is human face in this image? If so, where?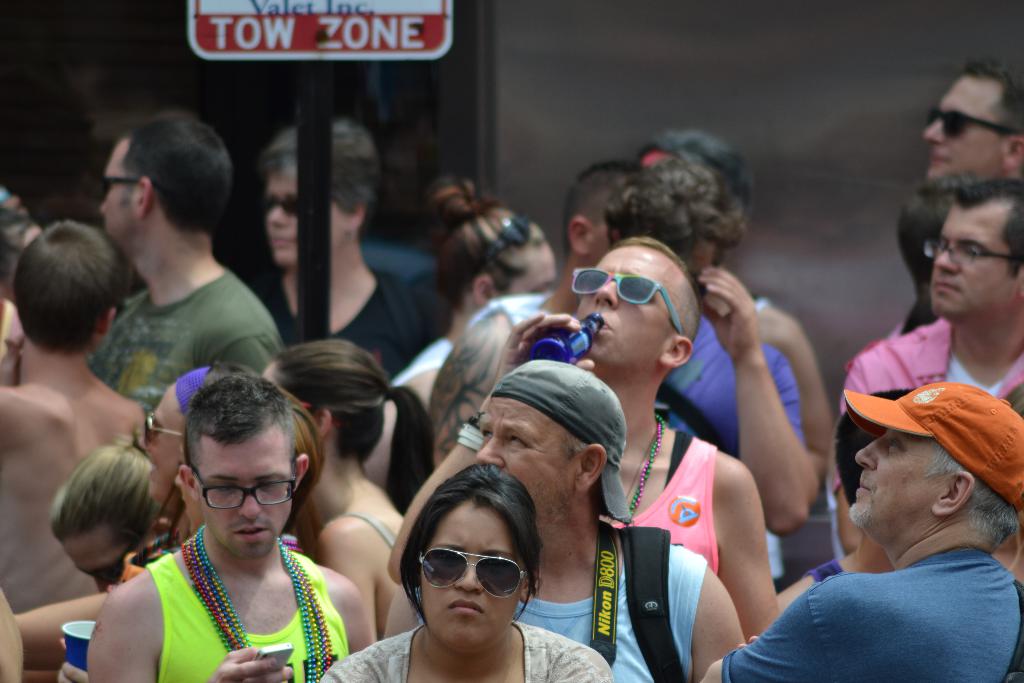
Yes, at 198,427,291,557.
